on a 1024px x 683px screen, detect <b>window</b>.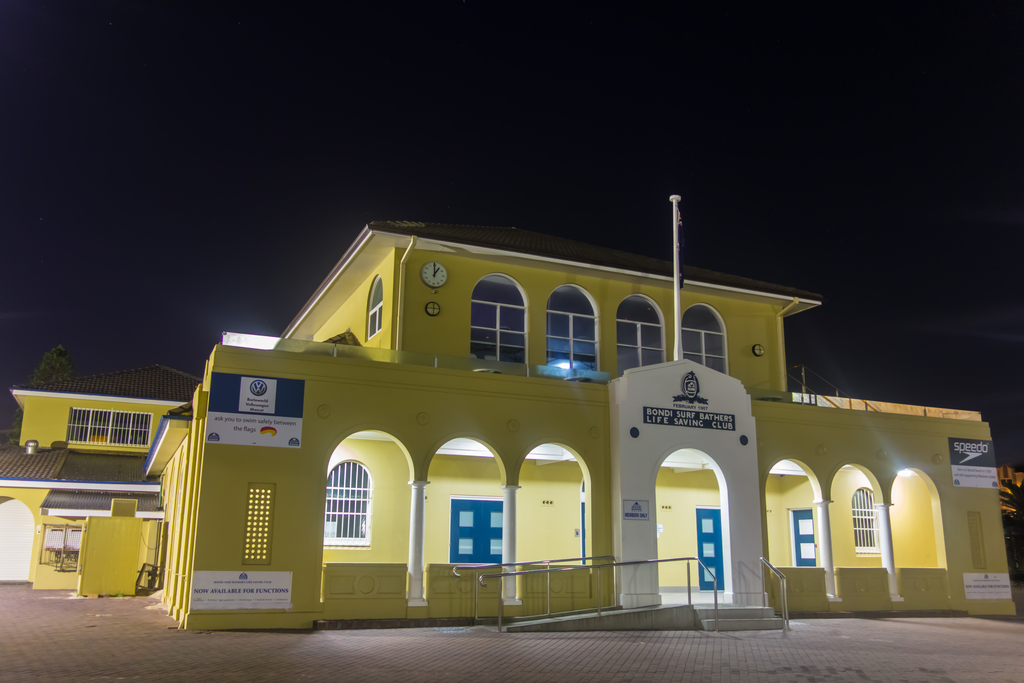
bbox(546, 285, 602, 374).
